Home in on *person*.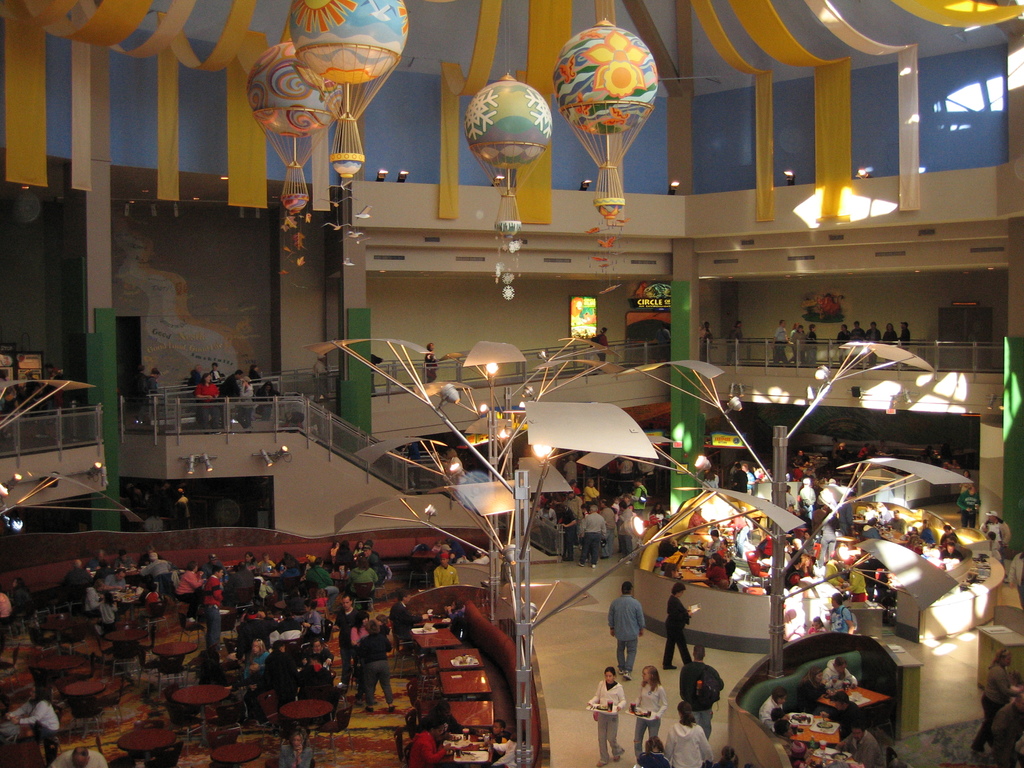
Homed in at x1=593, y1=327, x2=611, y2=364.
